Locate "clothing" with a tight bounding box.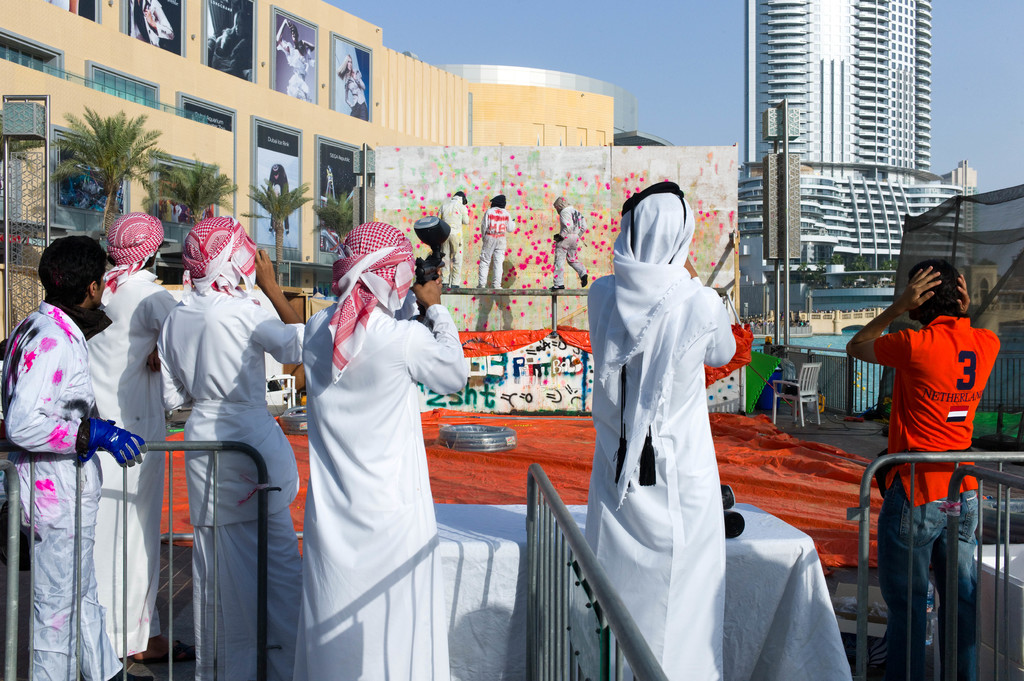
[155,284,305,680].
